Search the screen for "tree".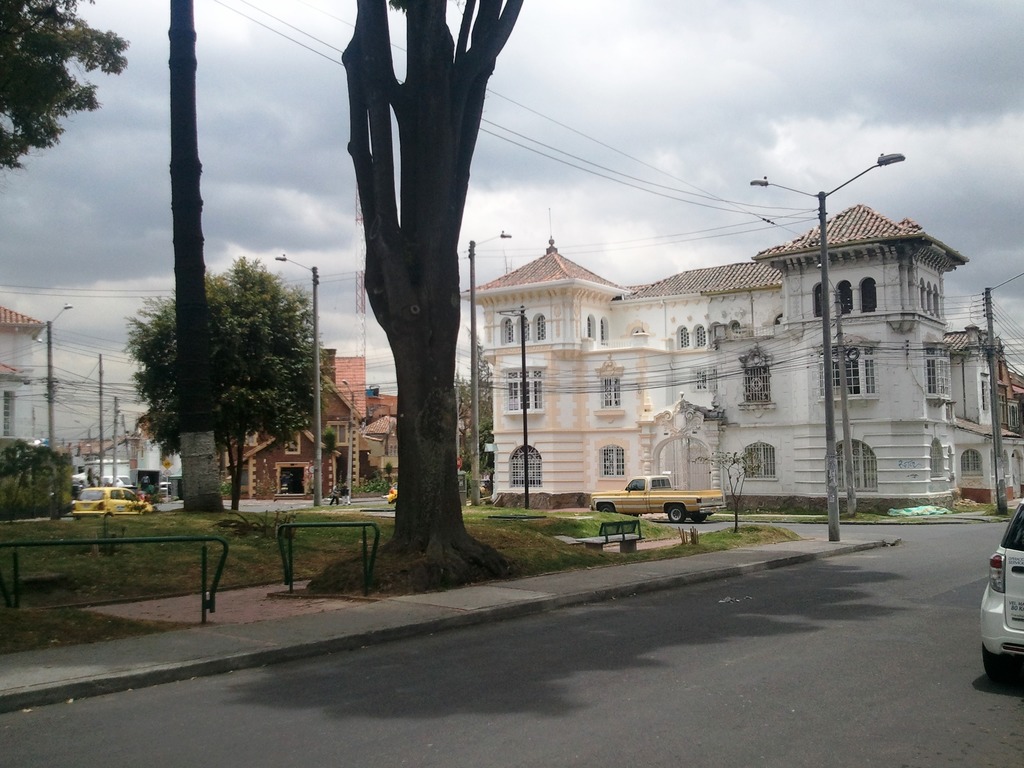
Found at [0, 0, 132, 184].
